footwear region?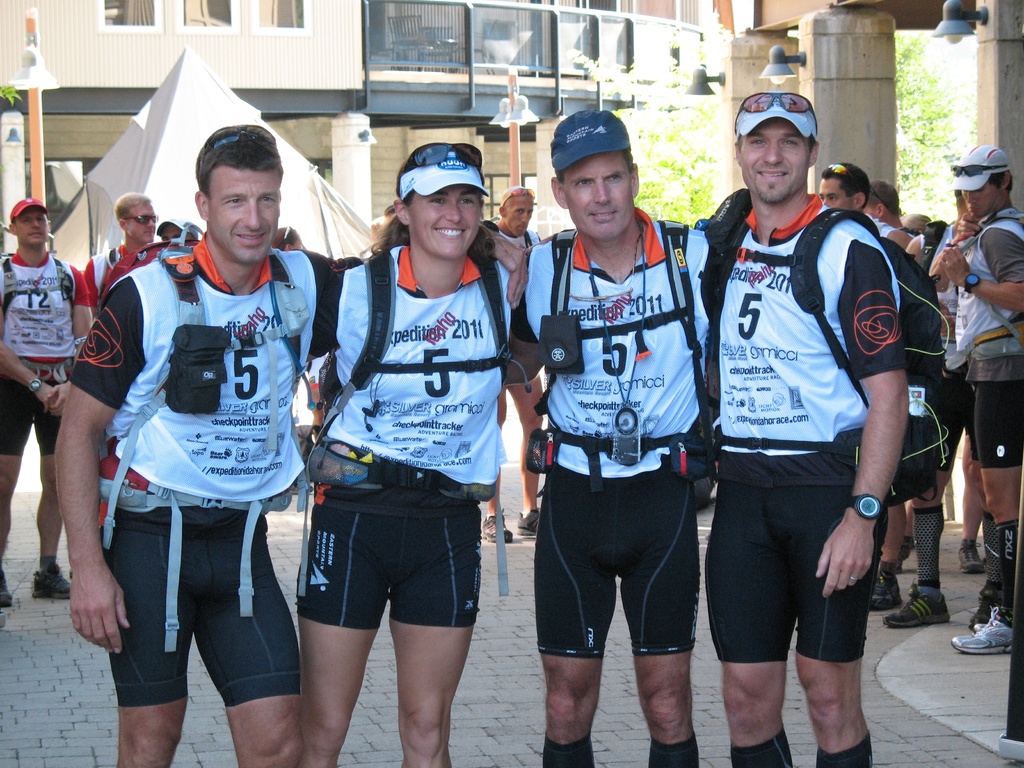
crop(895, 537, 913, 572)
